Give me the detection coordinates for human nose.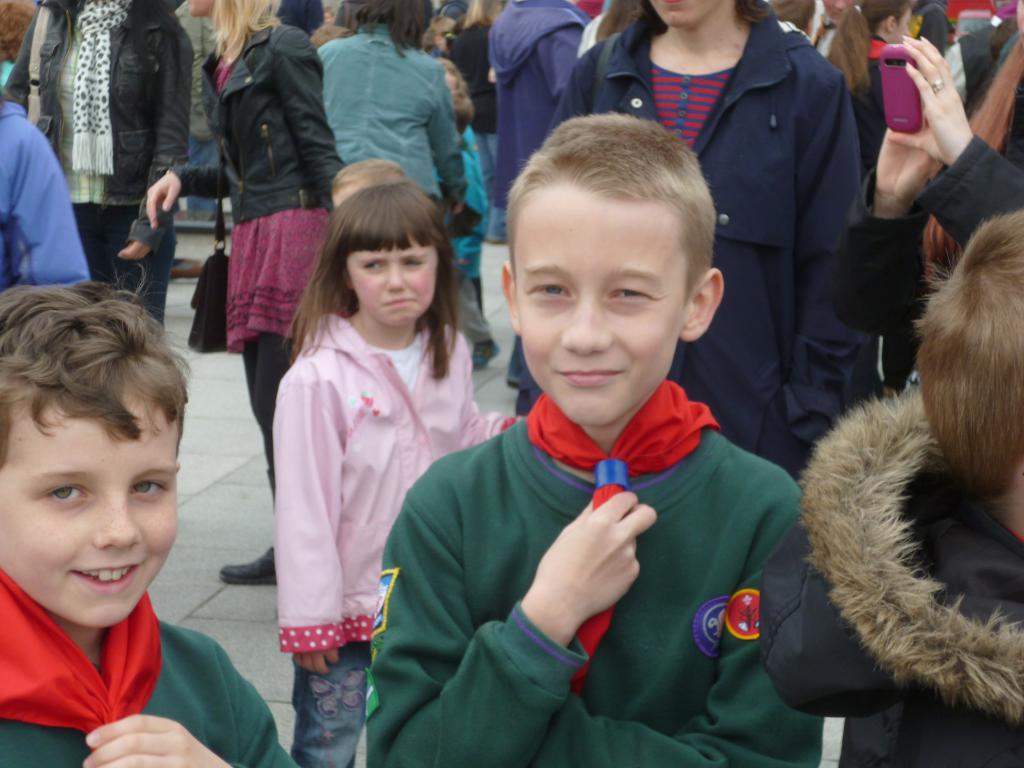
{"x1": 561, "y1": 303, "x2": 612, "y2": 357}.
